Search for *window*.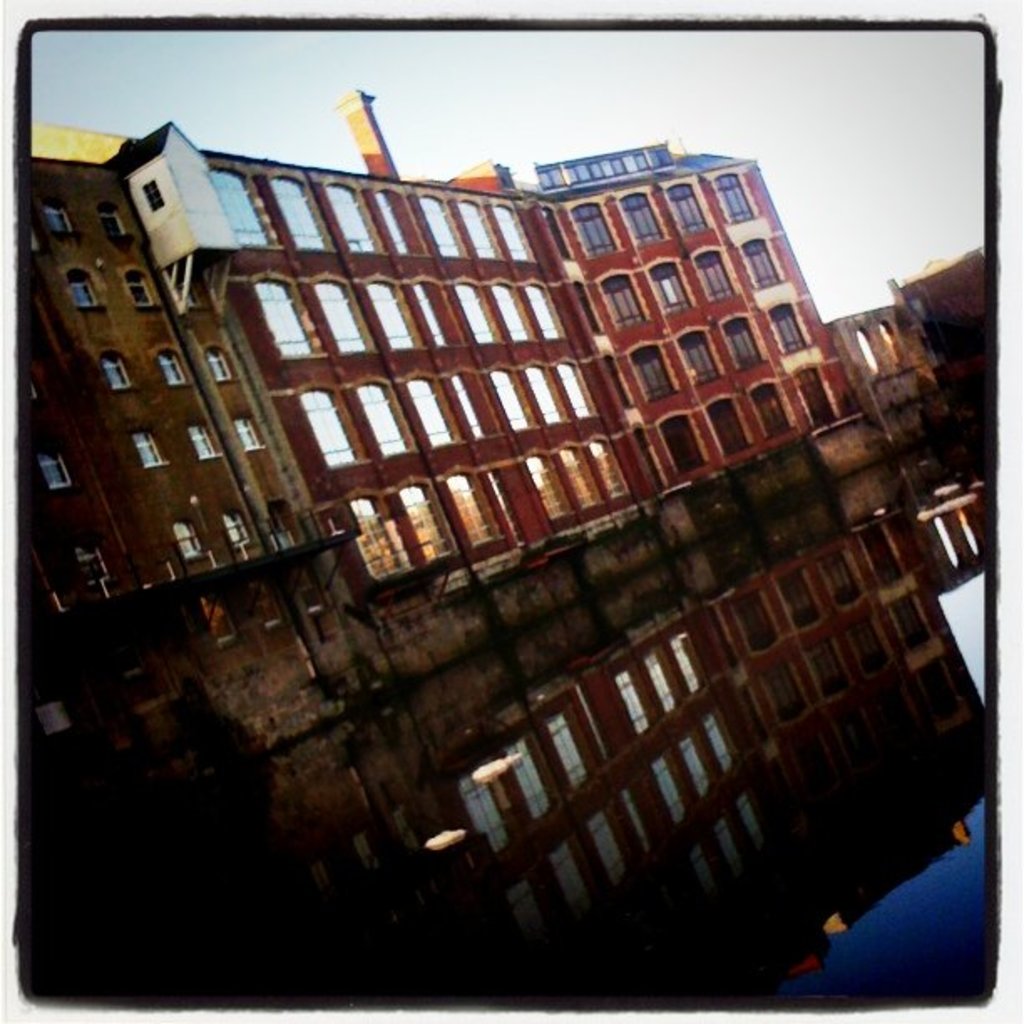
Found at [614,192,668,251].
